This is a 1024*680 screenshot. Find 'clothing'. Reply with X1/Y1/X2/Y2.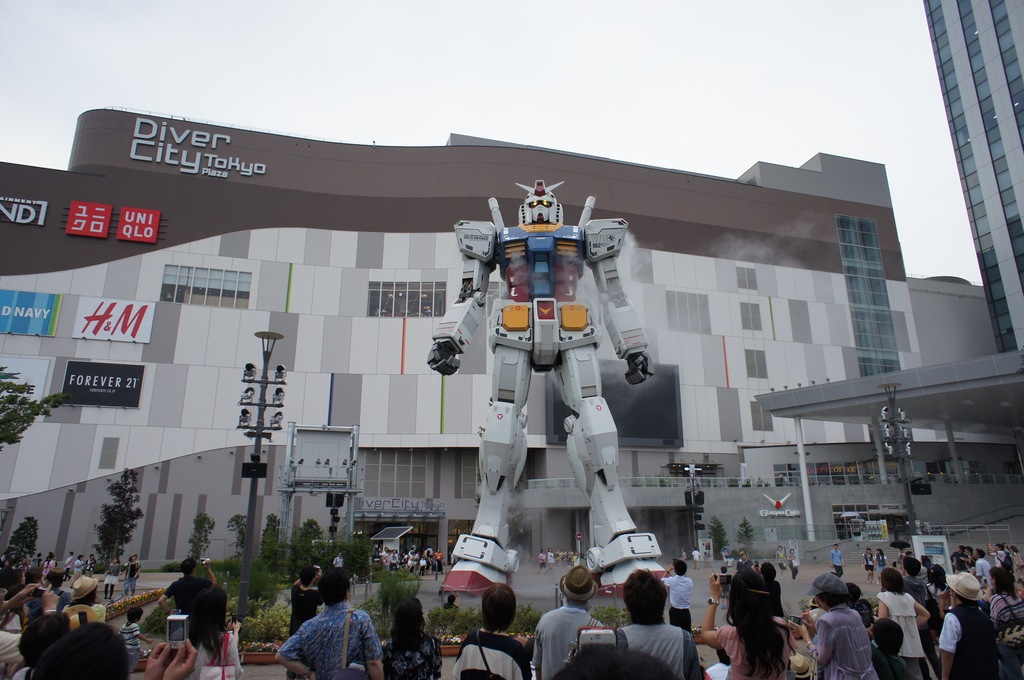
808/609/874/674.
